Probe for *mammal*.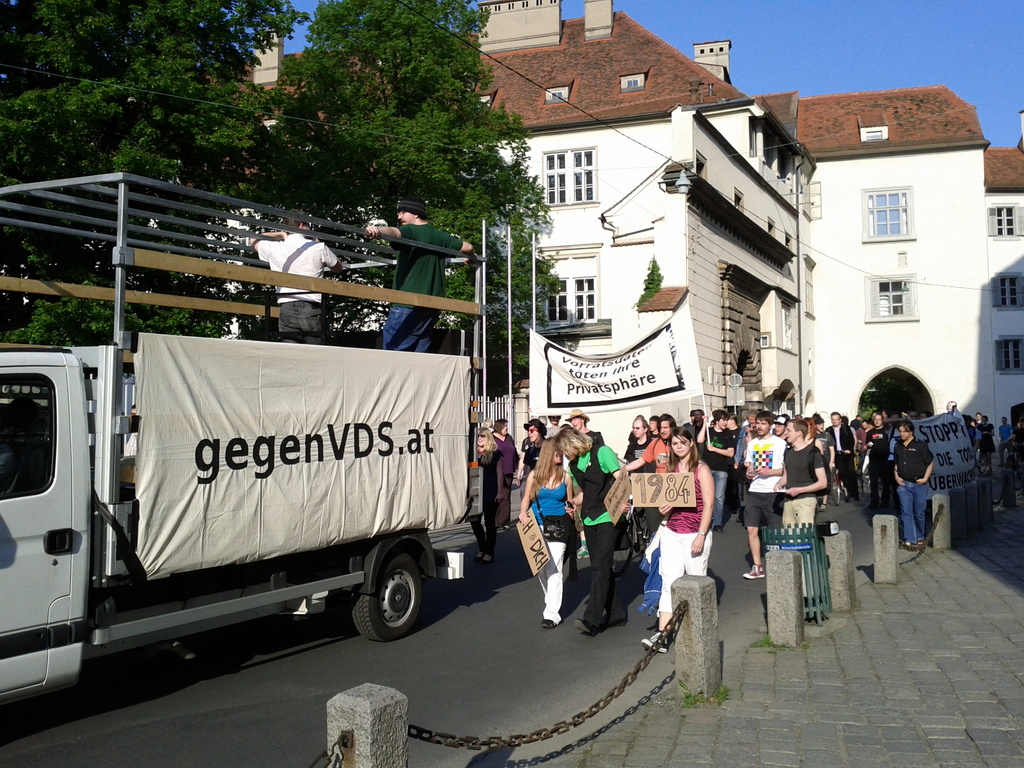
Probe result: 523,417,552,495.
